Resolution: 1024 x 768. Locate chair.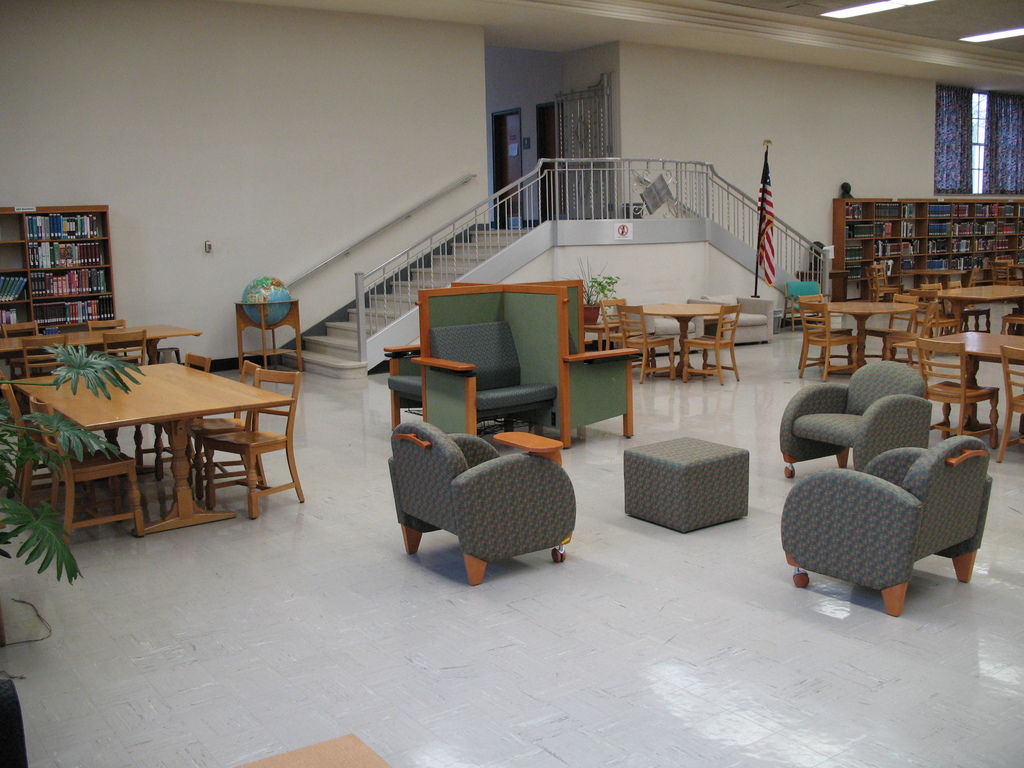
box=[680, 305, 741, 388].
